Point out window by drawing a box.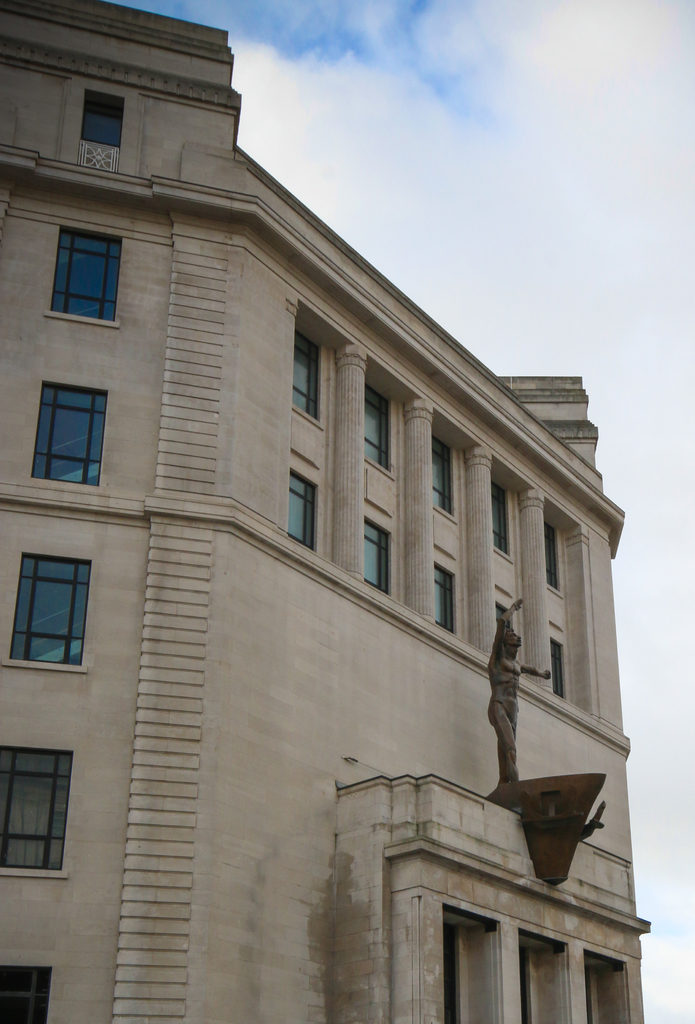
[361, 383, 393, 483].
